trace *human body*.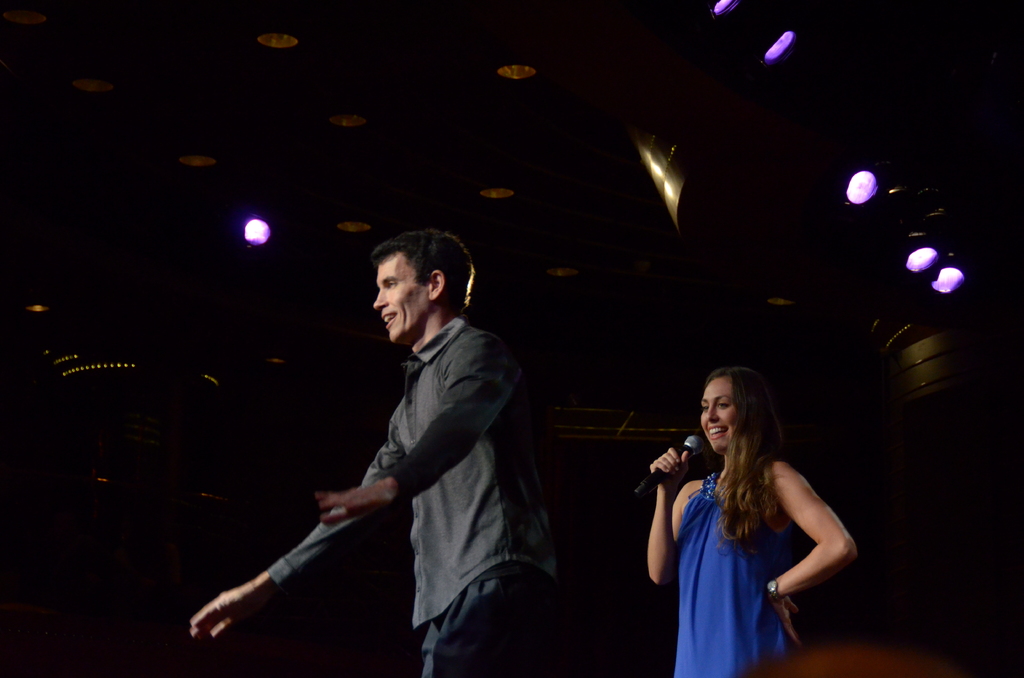
Traced to (left=190, top=314, right=561, bottom=677).
